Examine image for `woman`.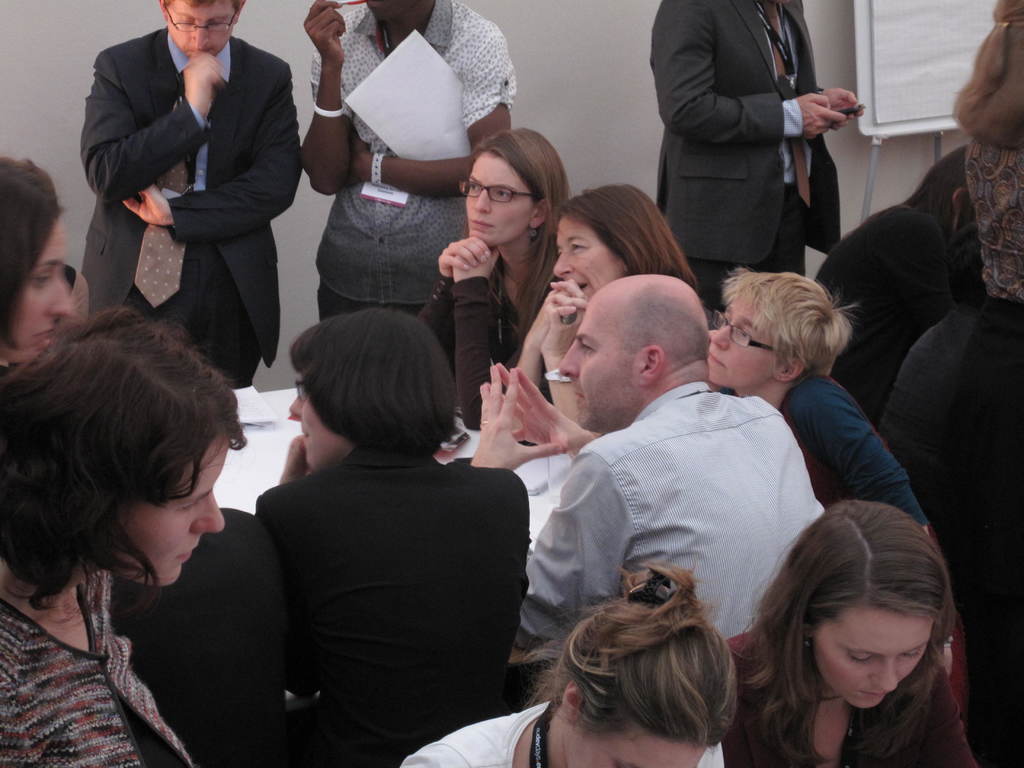
Examination result: crop(709, 265, 931, 532).
